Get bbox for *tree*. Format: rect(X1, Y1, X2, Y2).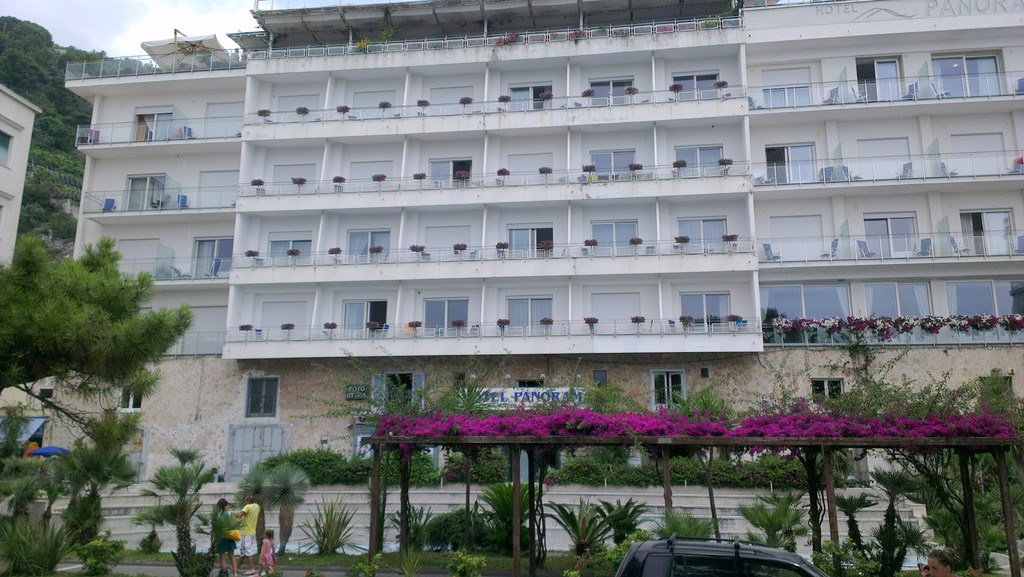
rect(588, 492, 655, 545).
